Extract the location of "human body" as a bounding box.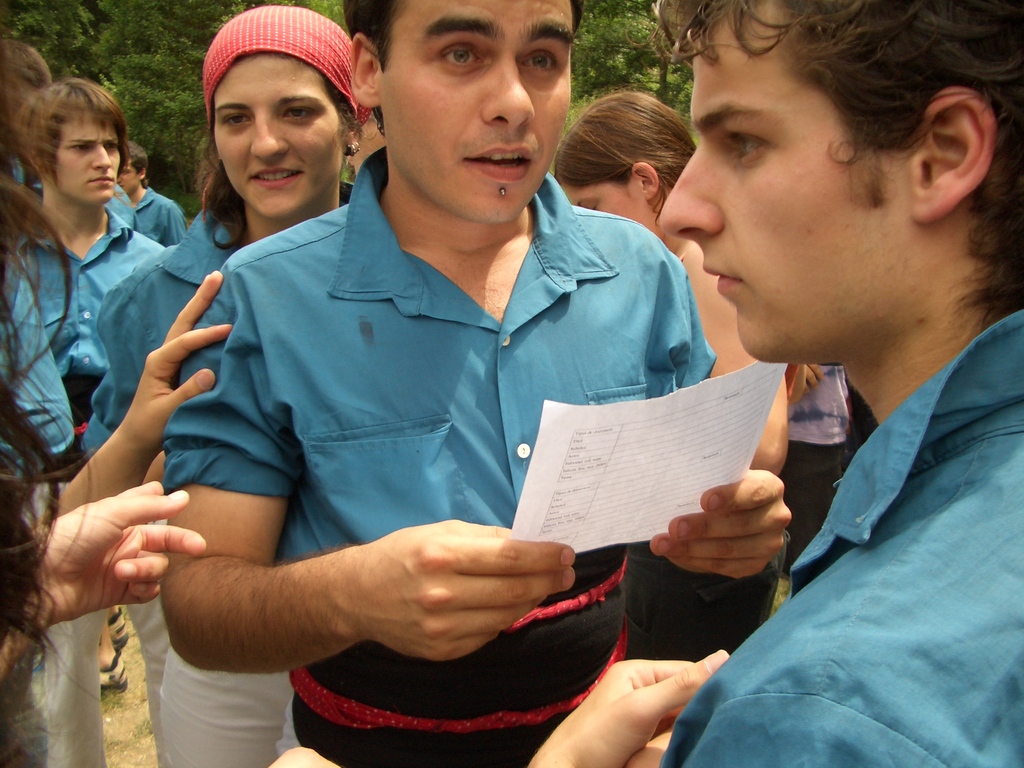
521 0 1023 767.
